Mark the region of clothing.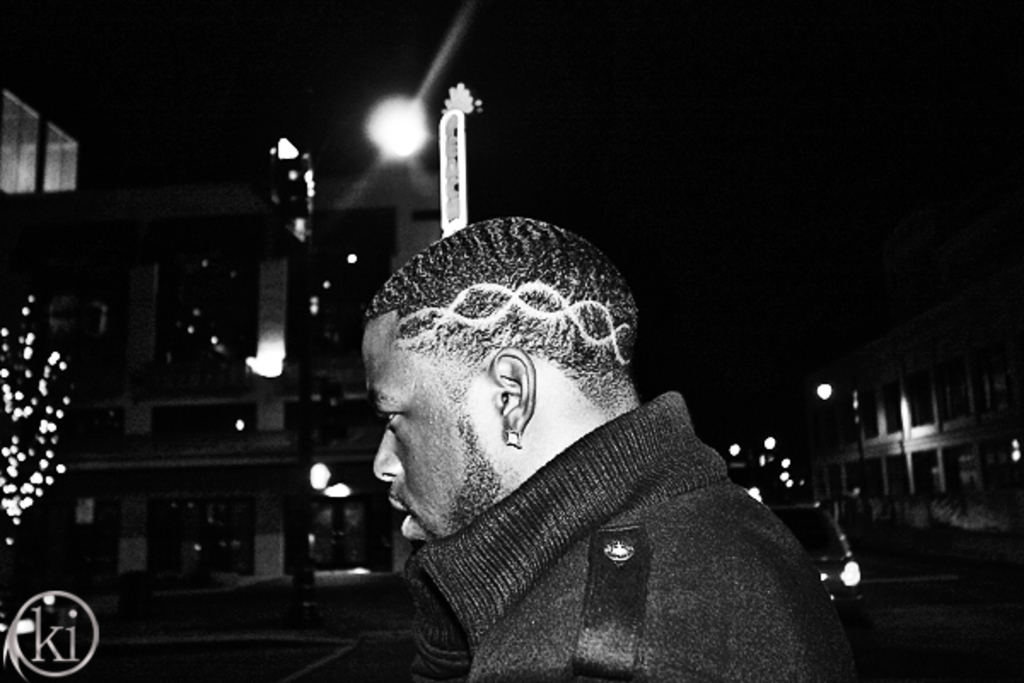
Region: crop(408, 394, 852, 681).
